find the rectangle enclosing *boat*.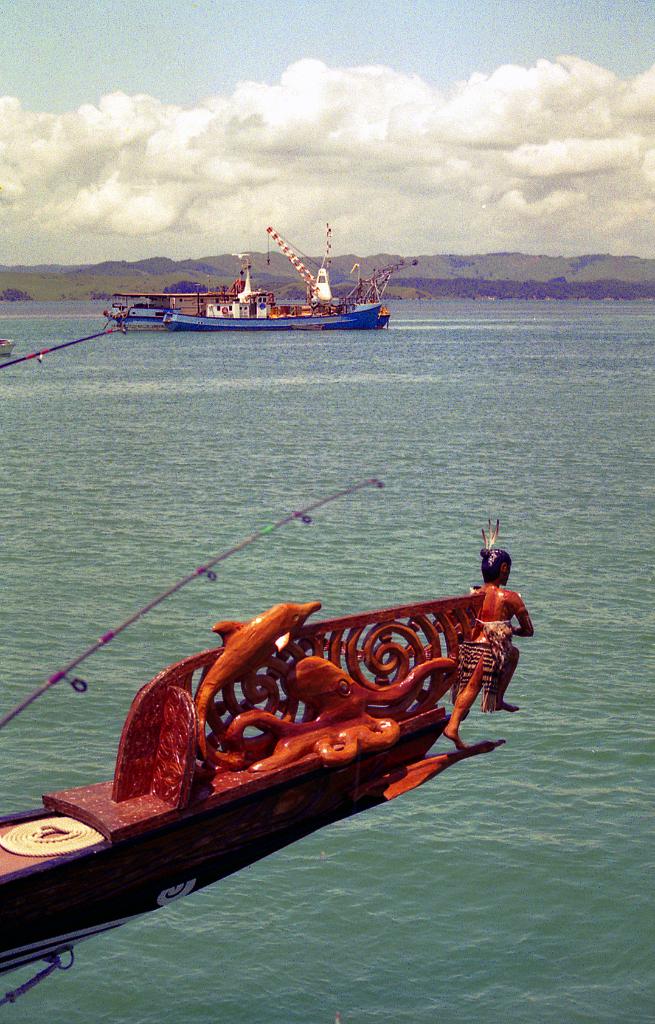
bbox=[107, 280, 270, 330].
